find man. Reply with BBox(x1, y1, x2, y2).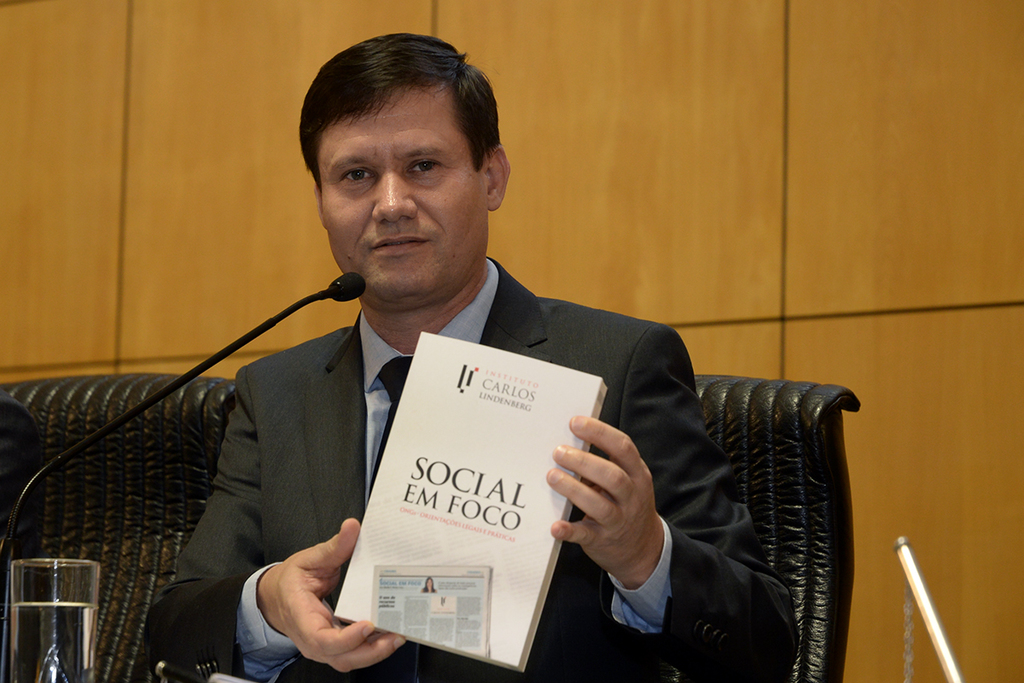
BBox(204, 131, 829, 679).
